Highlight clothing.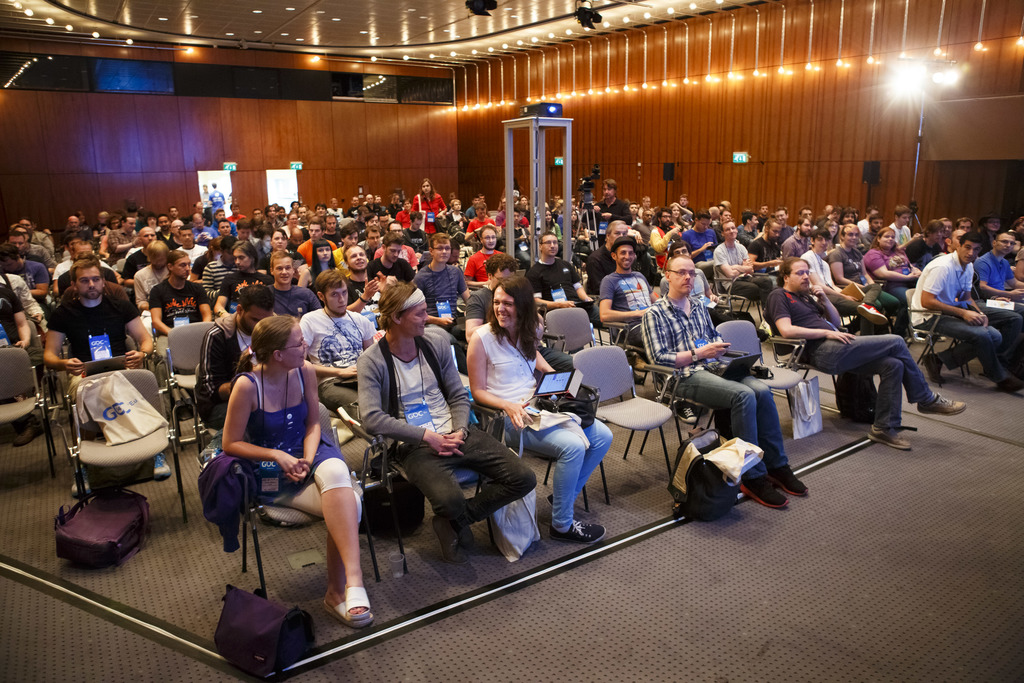
Highlighted region: [825,242,888,319].
